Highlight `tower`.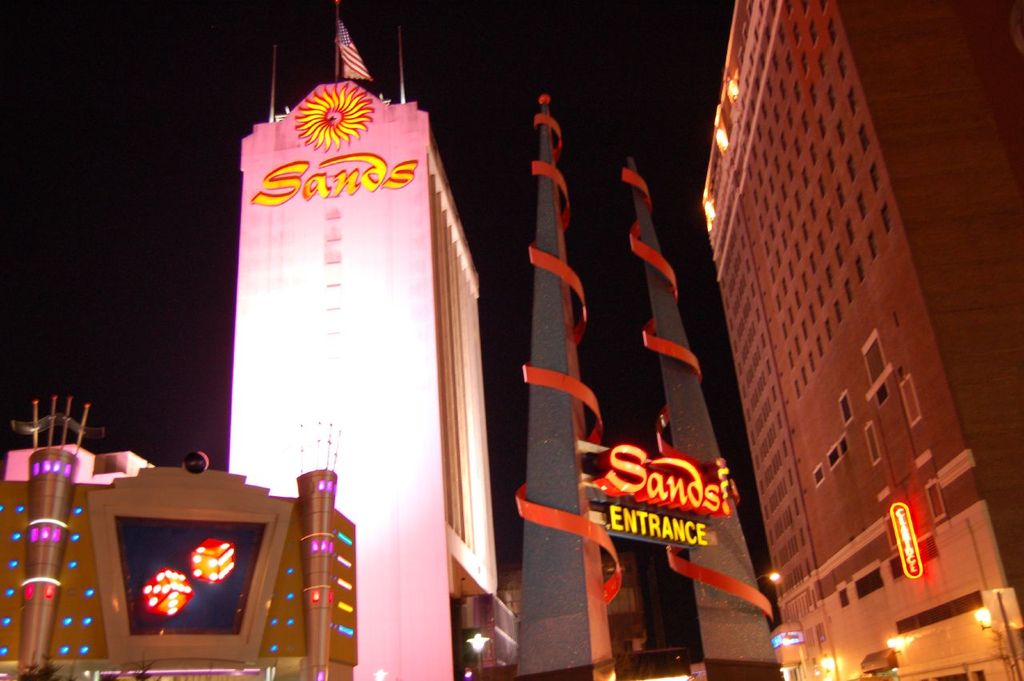
Highlighted region: {"left": 683, "top": 0, "right": 991, "bottom": 675}.
